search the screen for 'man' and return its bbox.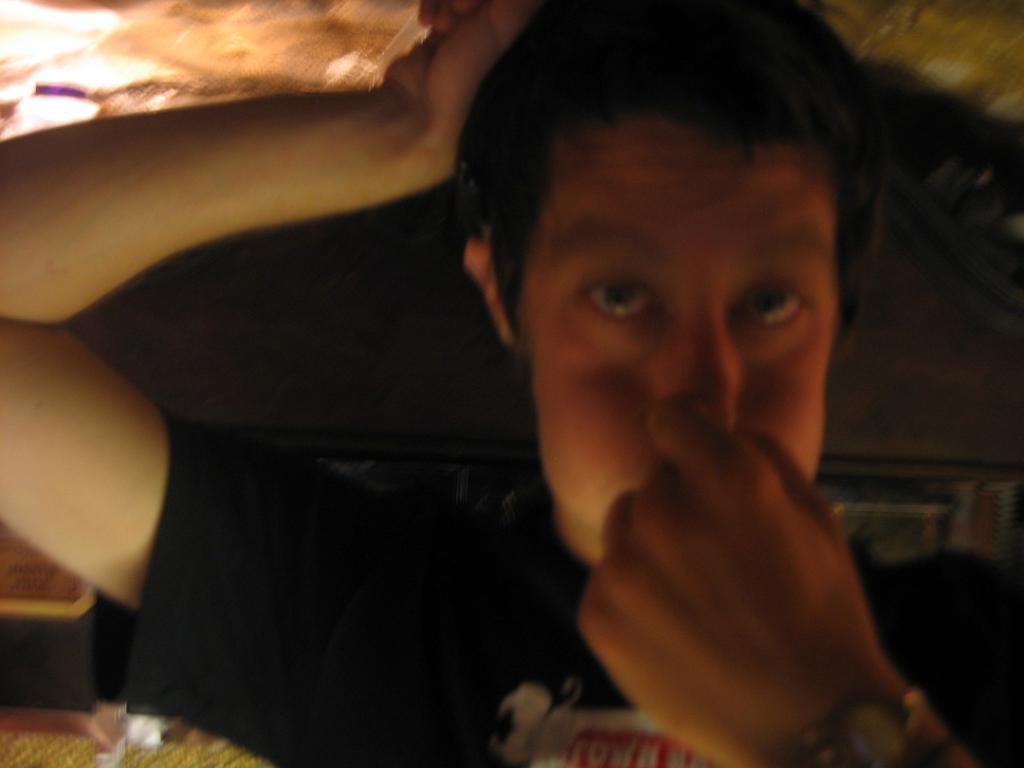
Found: 146 9 979 760.
